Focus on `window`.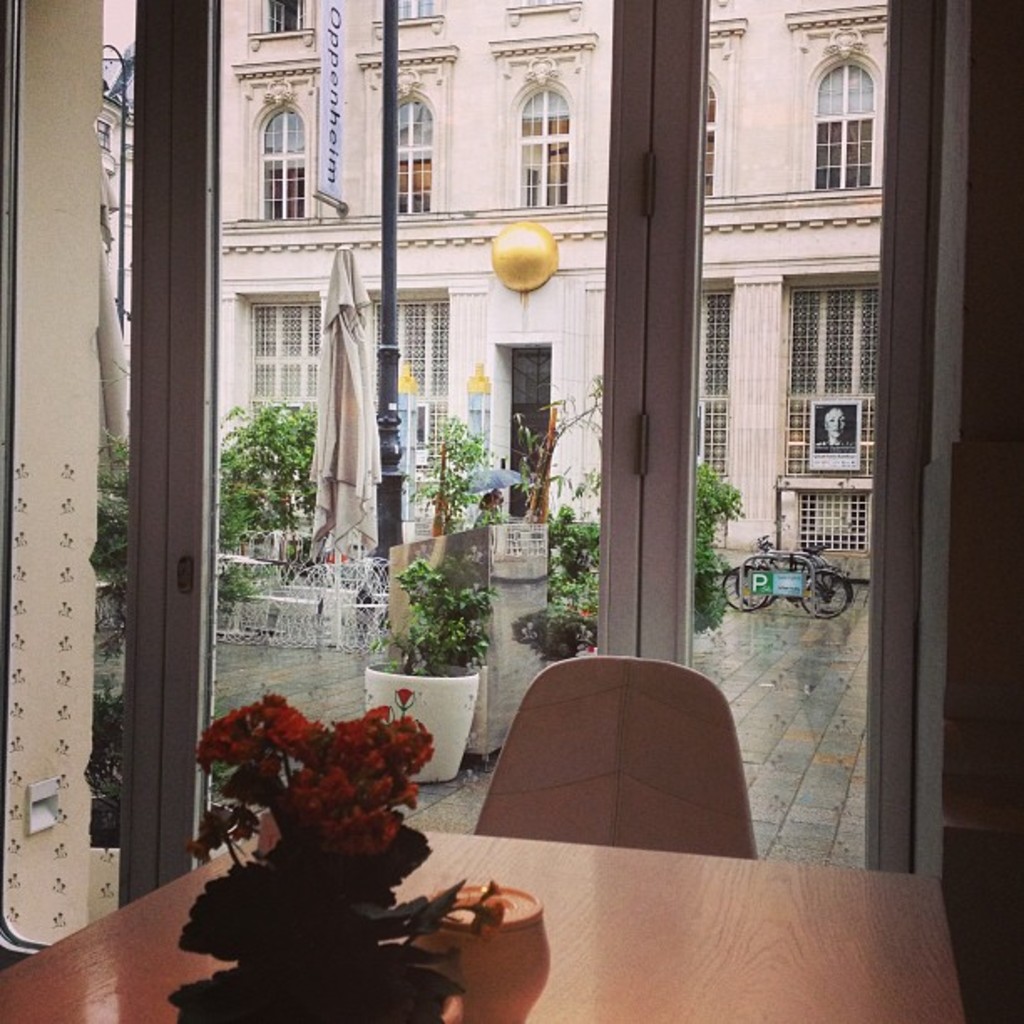
Focused at <box>0,0,1022,969</box>.
